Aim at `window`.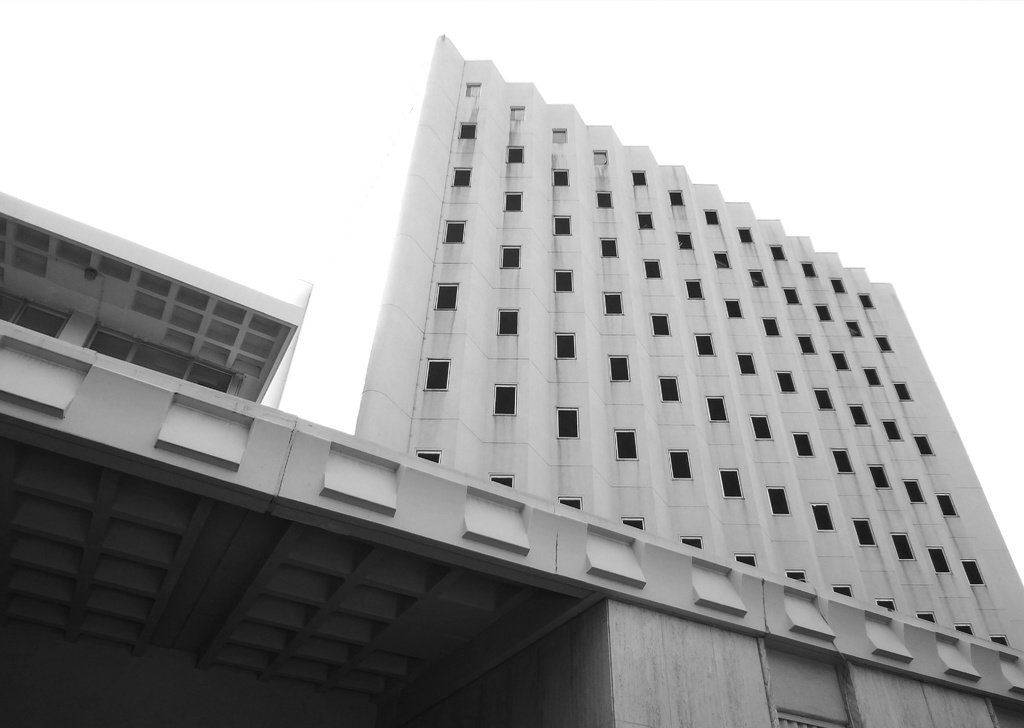
Aimed at rect(617, 515, 646, 530).
